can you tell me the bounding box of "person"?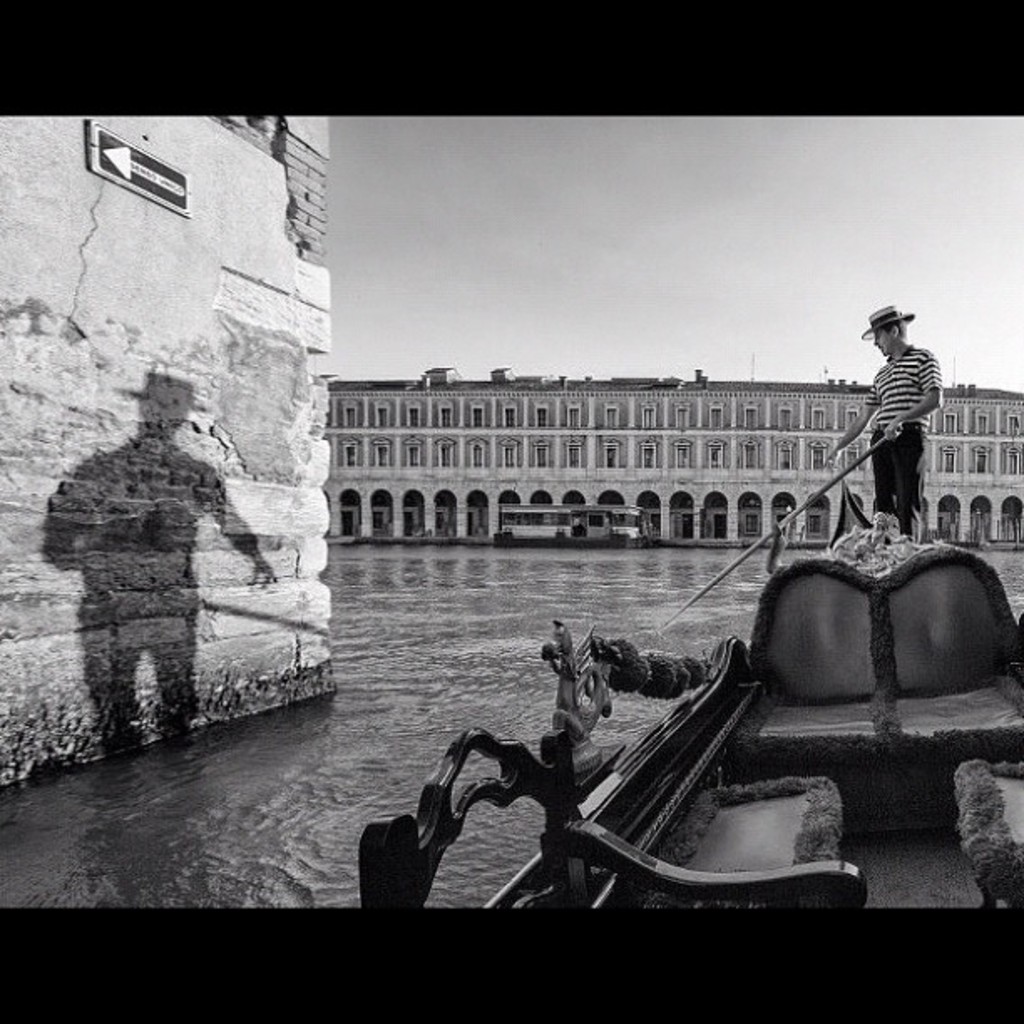
833 301 957 566.
